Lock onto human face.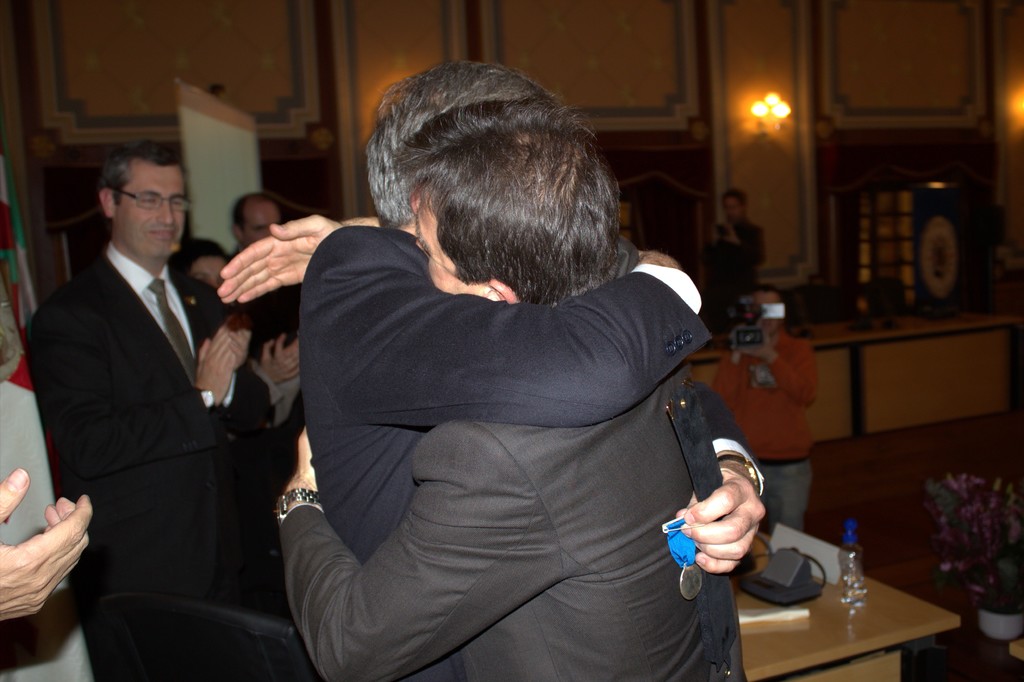
Locked: {"x1": 194, "y1": 251, "x2": 225, "y2": 295}.
